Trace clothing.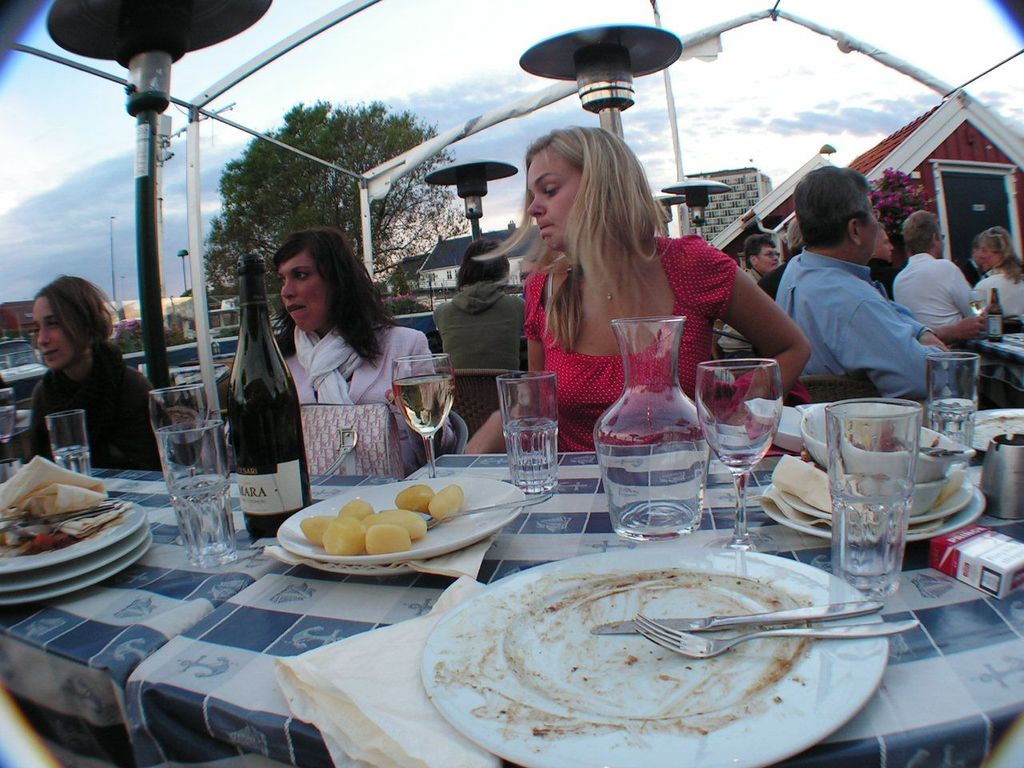
Traced to detection(282, 320, 470, 474).
